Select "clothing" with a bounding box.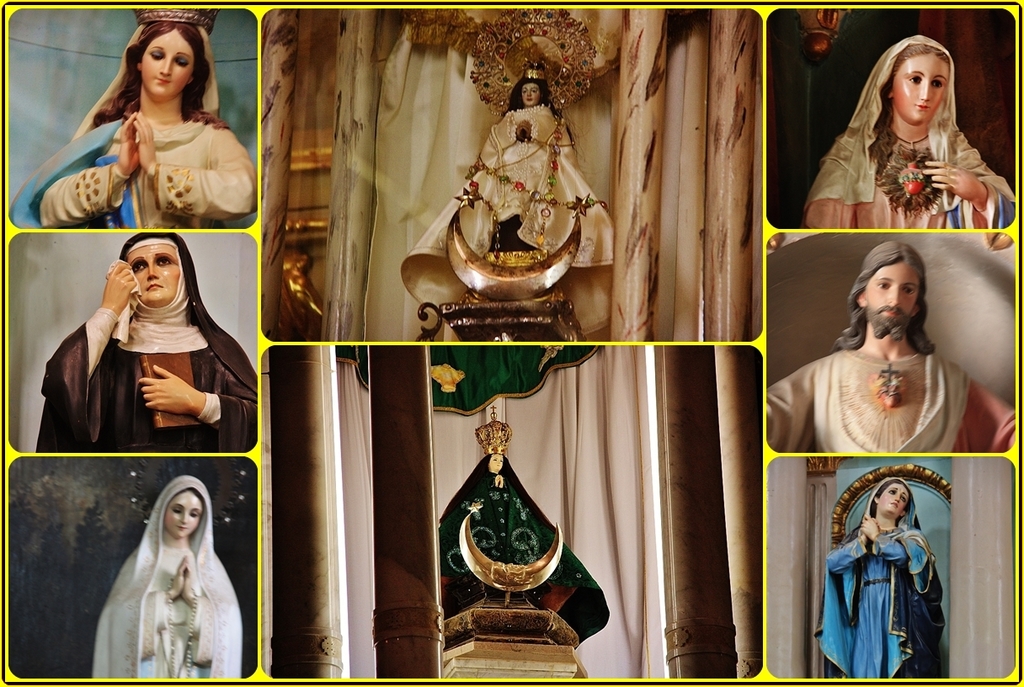
762/341/1016/451.
